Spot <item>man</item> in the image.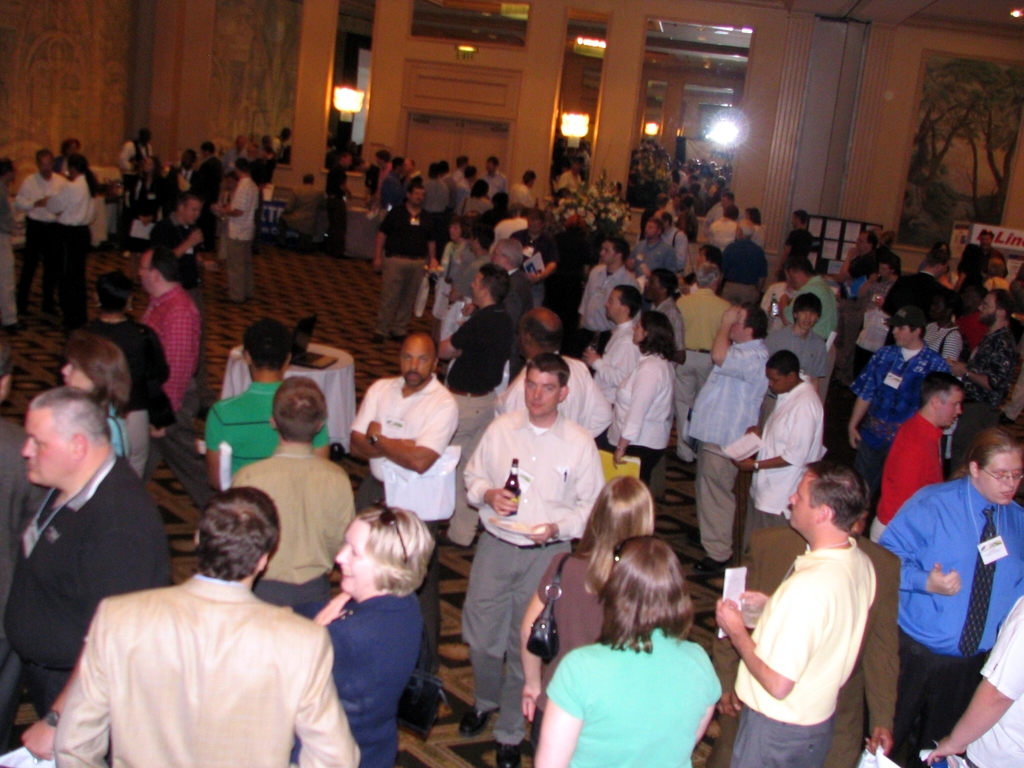
<item>man</item> found at <bbox>437, 266, 511, 547</bbox>.
